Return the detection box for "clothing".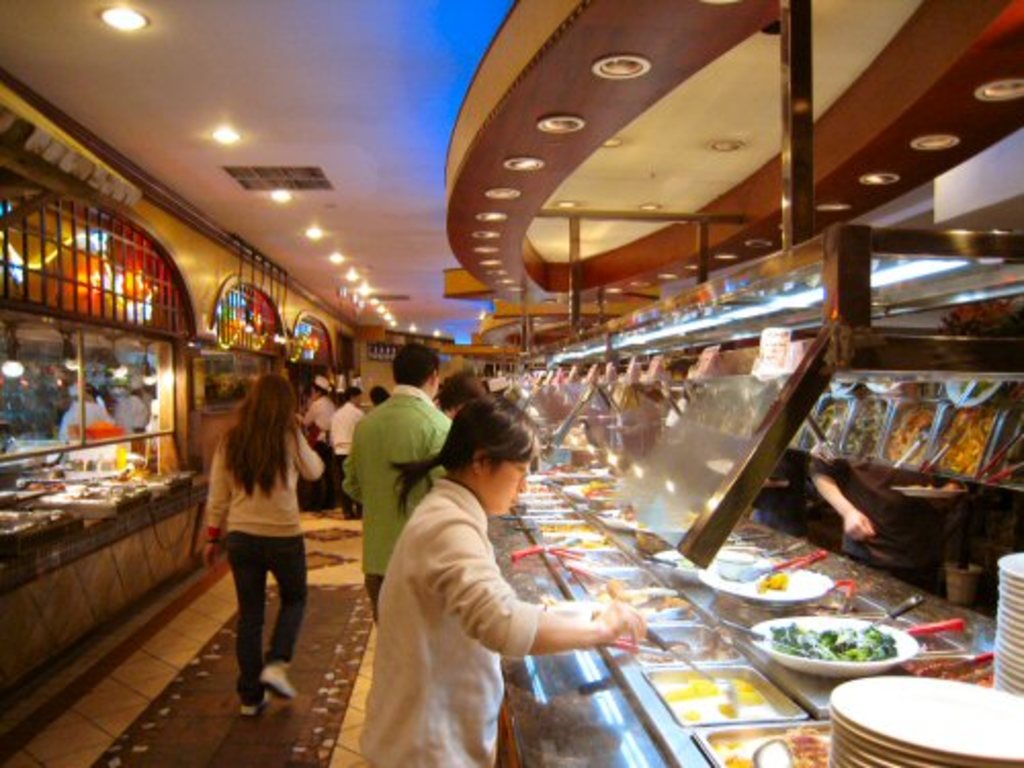
x1=59, y1=401, x2=109, y2=440.
